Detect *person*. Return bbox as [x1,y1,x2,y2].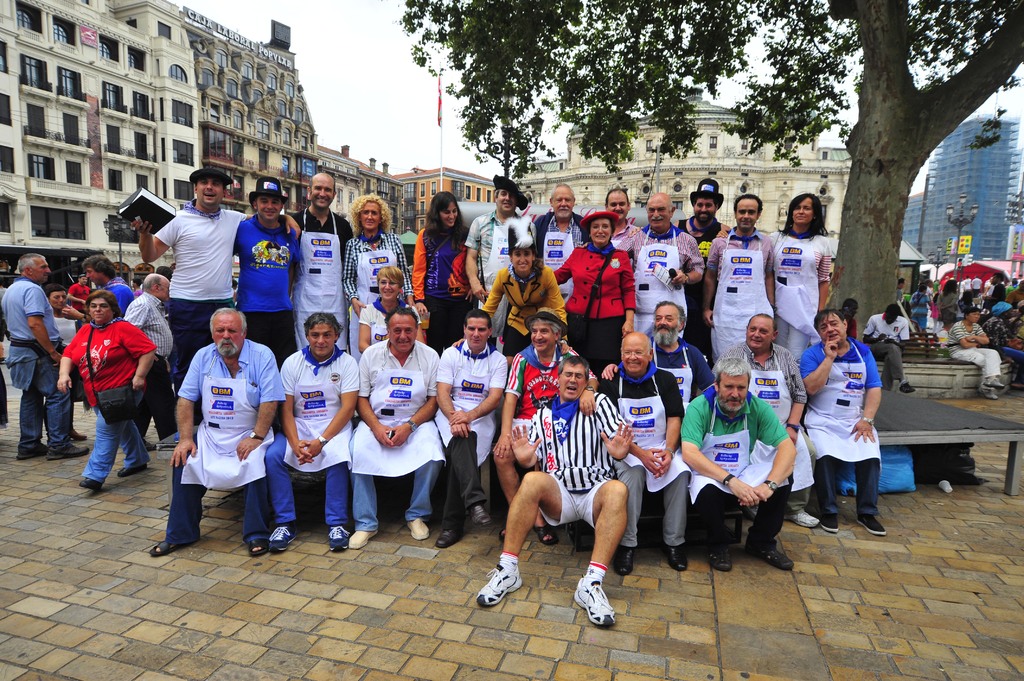
[598,182,664,331].
